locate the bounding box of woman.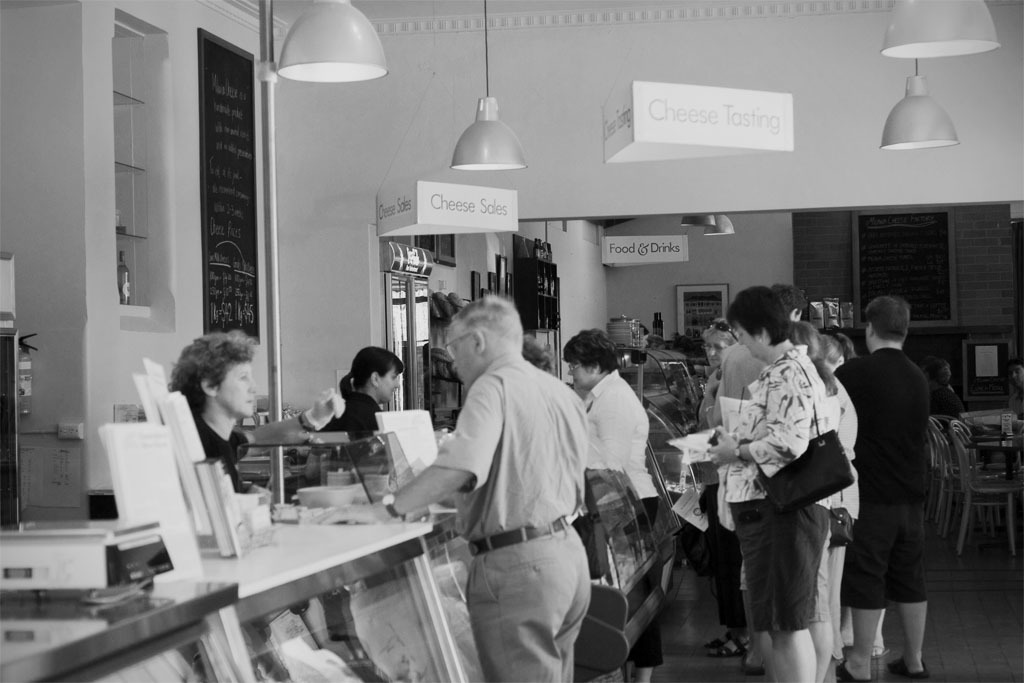
Bounding box: x1=167, y1=326, x2=259, y2=490.
